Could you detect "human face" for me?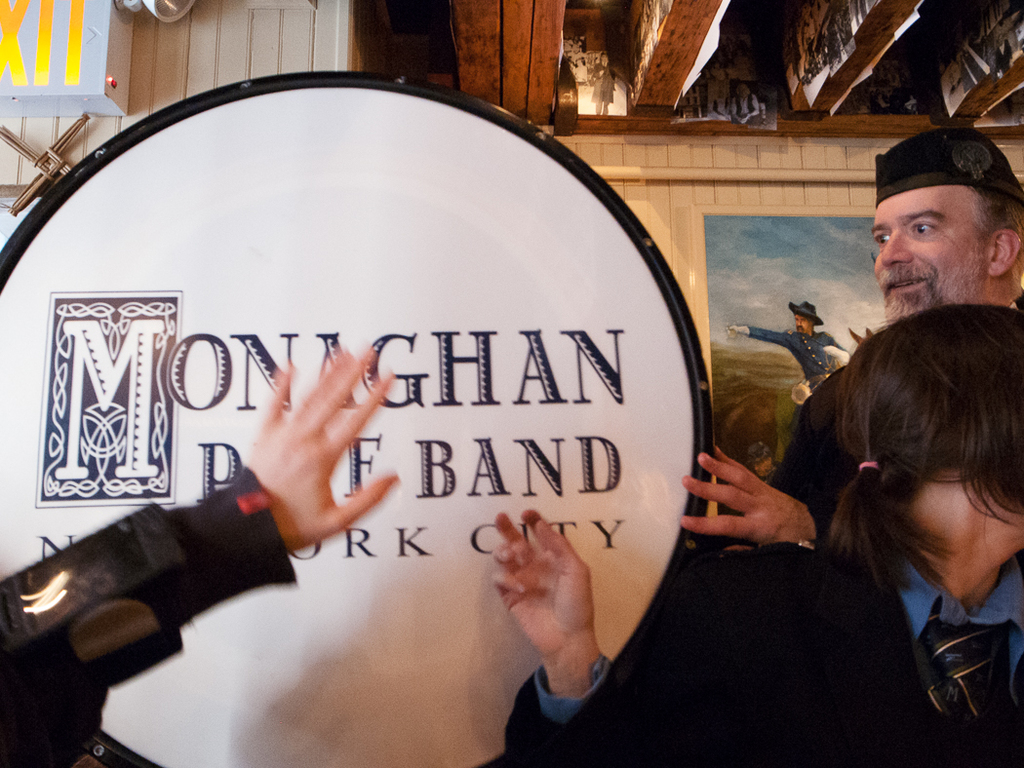
Detection result: [x1=872, y1=183, x2=993, y2=324].
